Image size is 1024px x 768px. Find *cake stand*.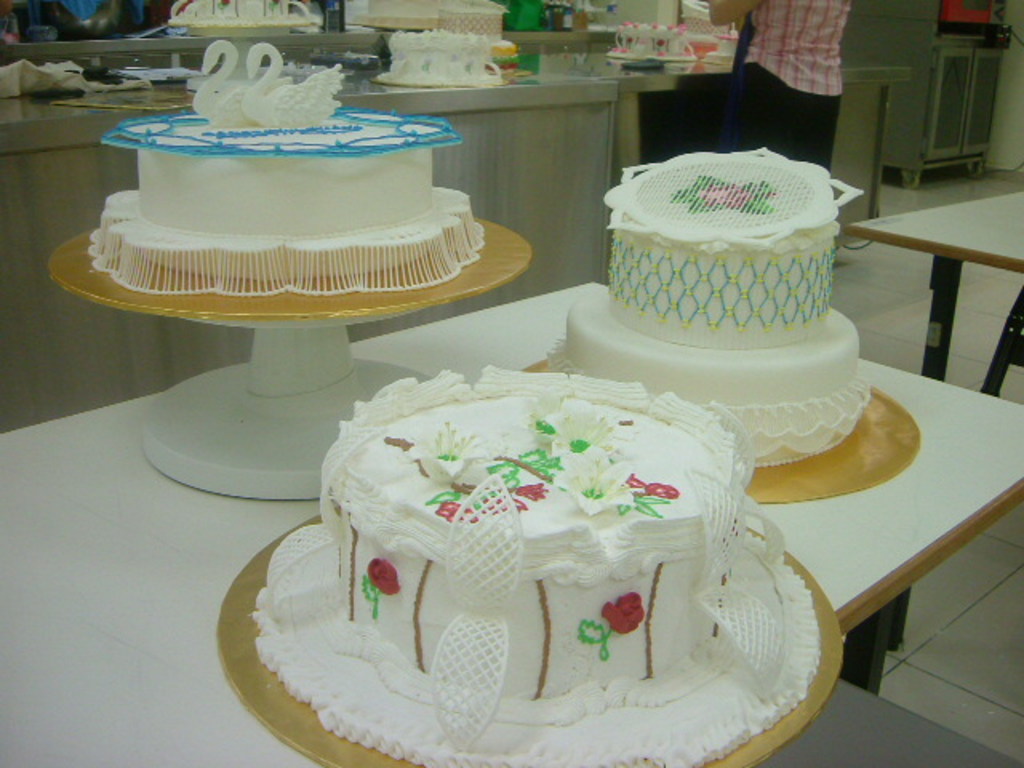
(x1=518, y1=352, x2=915, y2=501).
